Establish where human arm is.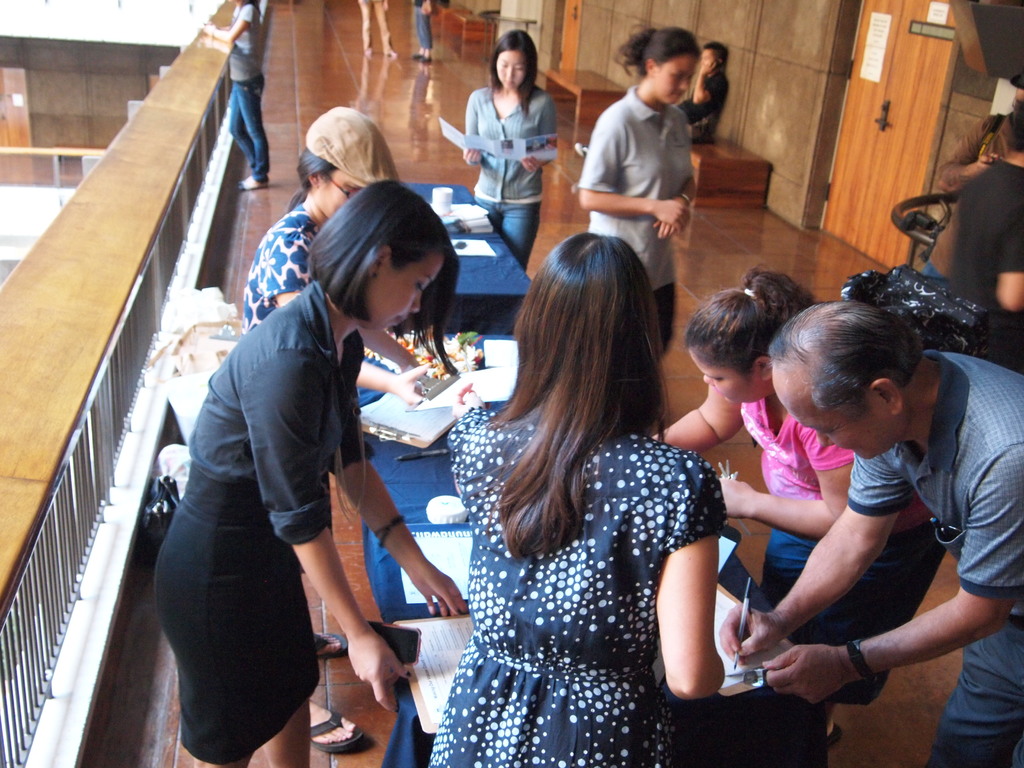
Established at [996,185,1023,314].
